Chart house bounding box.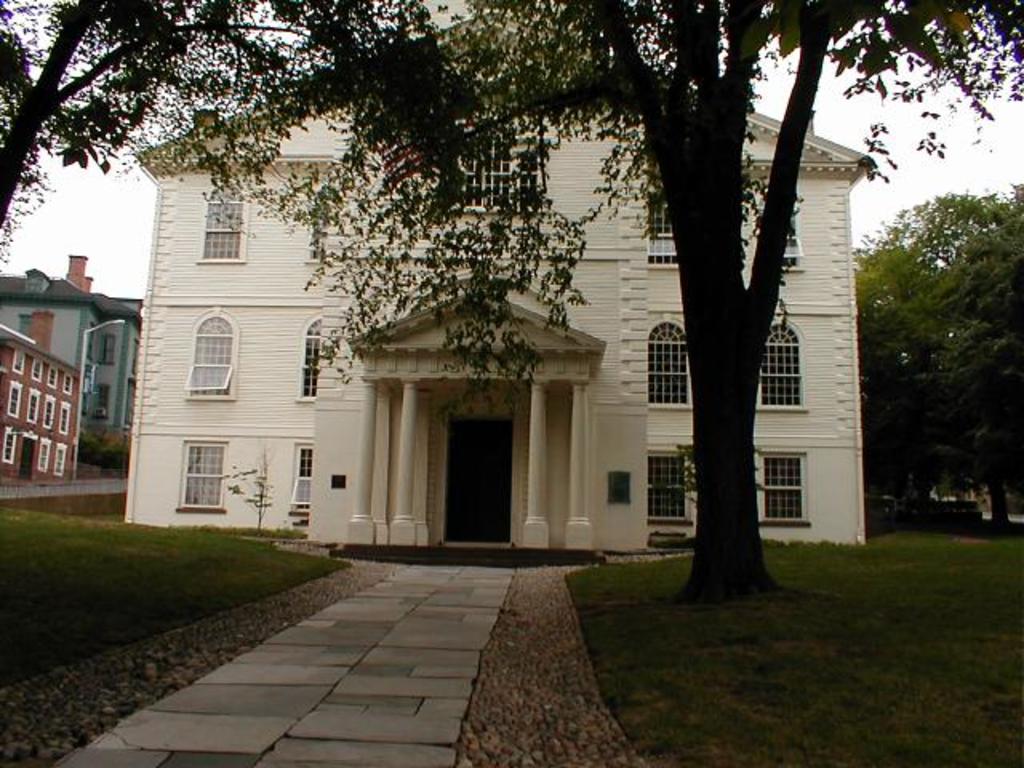
Charted: <bbox>11, 267, 141, 445</bbox>.
